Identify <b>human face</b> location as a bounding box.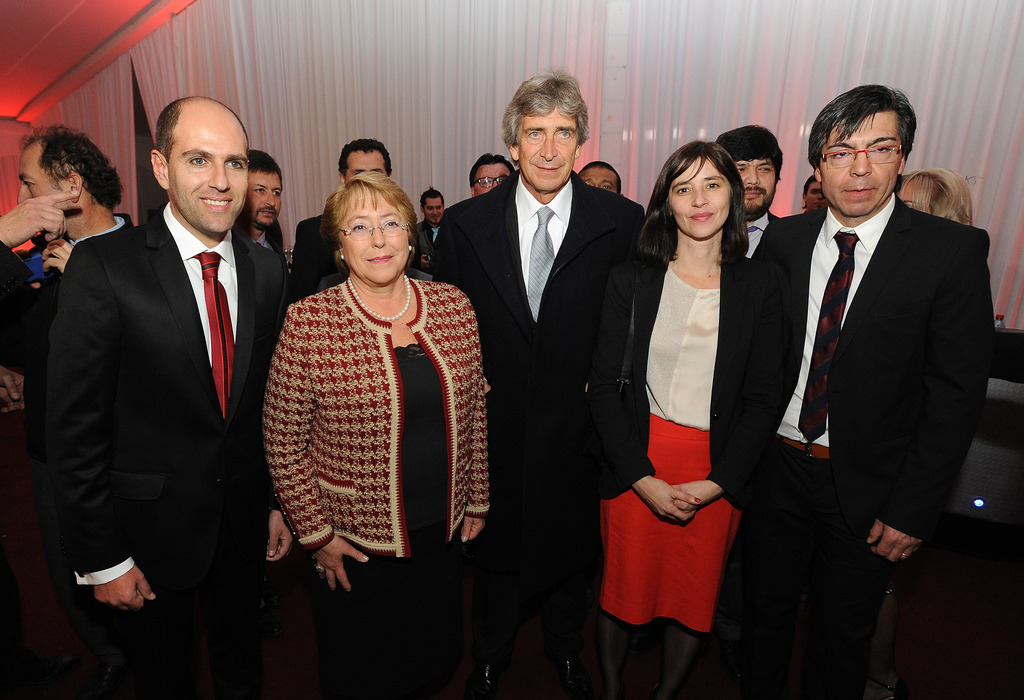
box=[165, 121, 246, 234].
